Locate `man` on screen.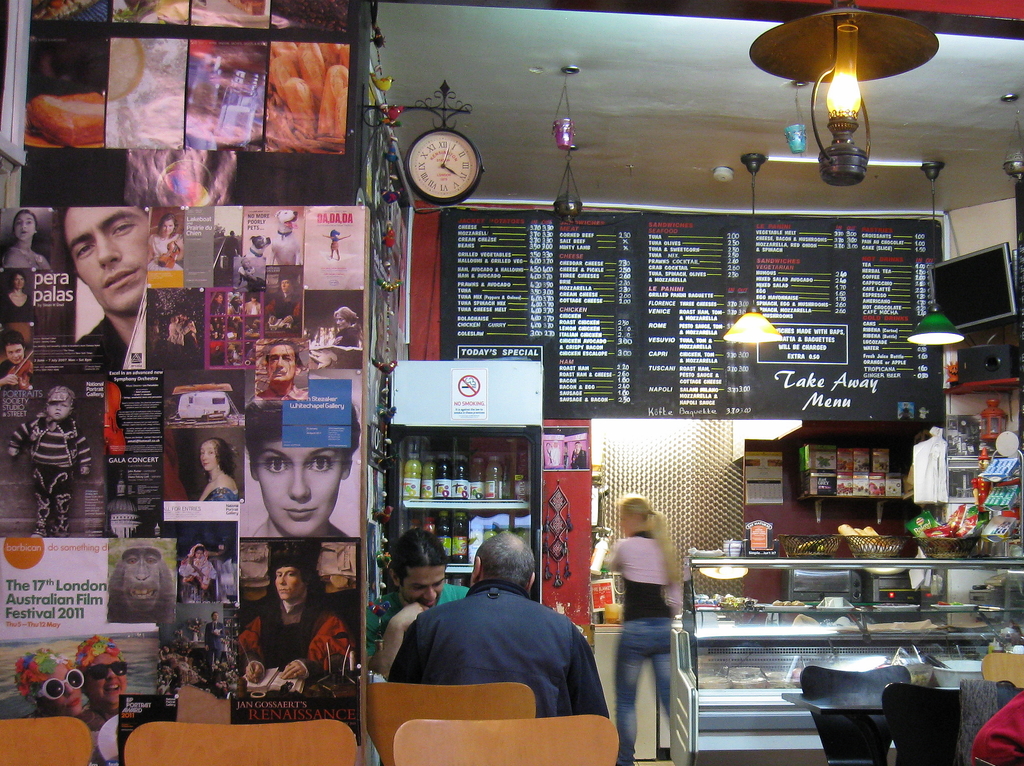
On screen at [235, 541, 364, 701].
